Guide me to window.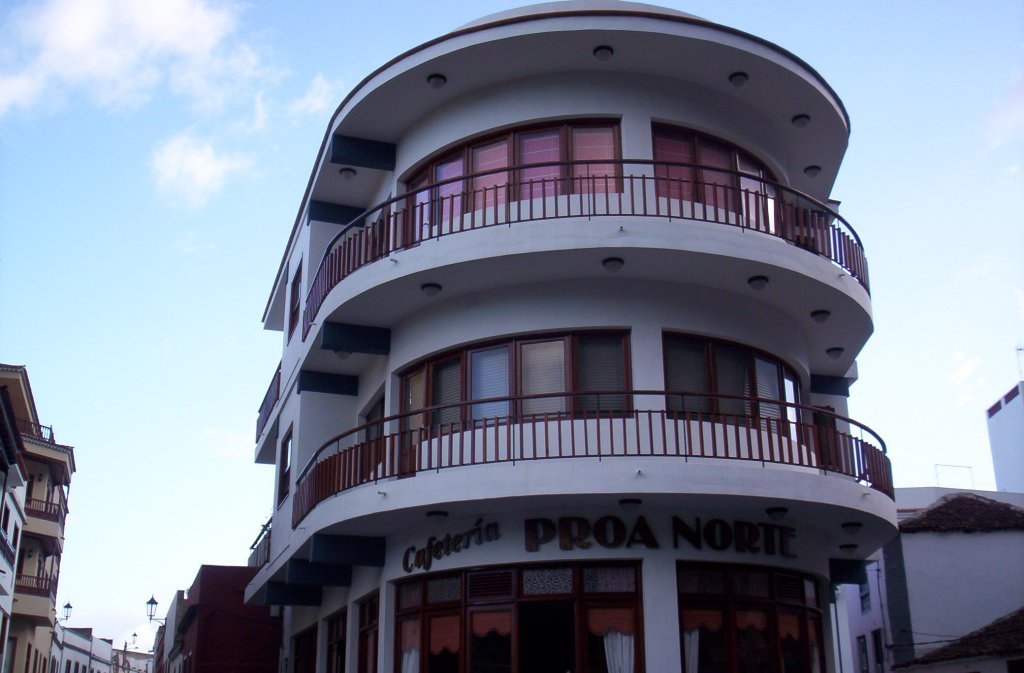
Guidance: {"x1": 402, "y1": 329, "x2": 631, "y2": 448}.
